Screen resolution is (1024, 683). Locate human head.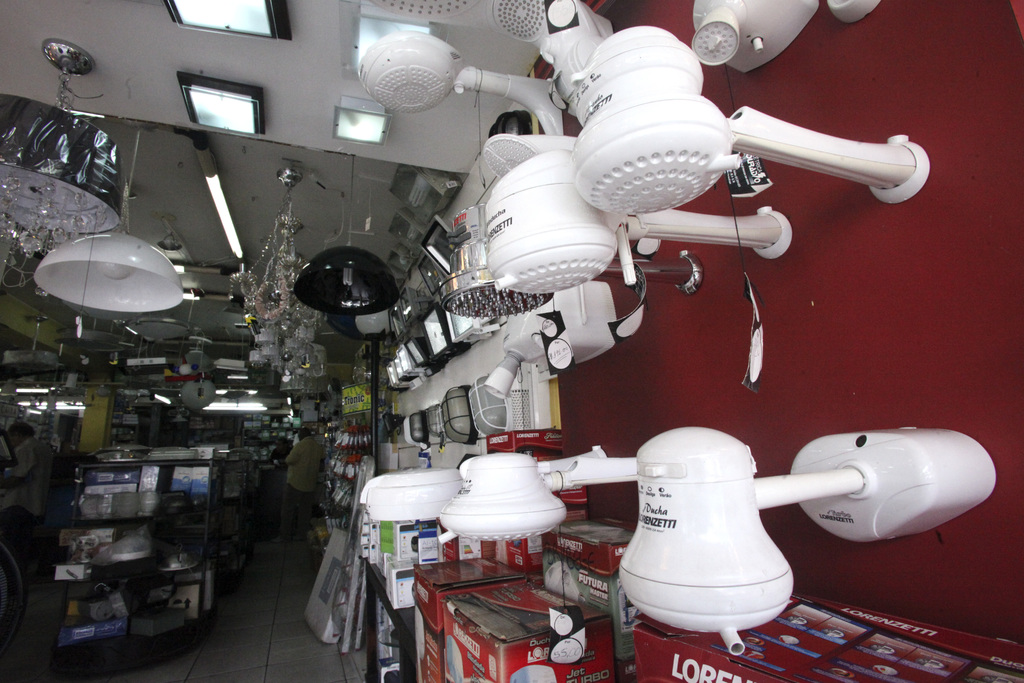
{"left": 297, "top": 429, "right": 311, "bottom": 441}.
